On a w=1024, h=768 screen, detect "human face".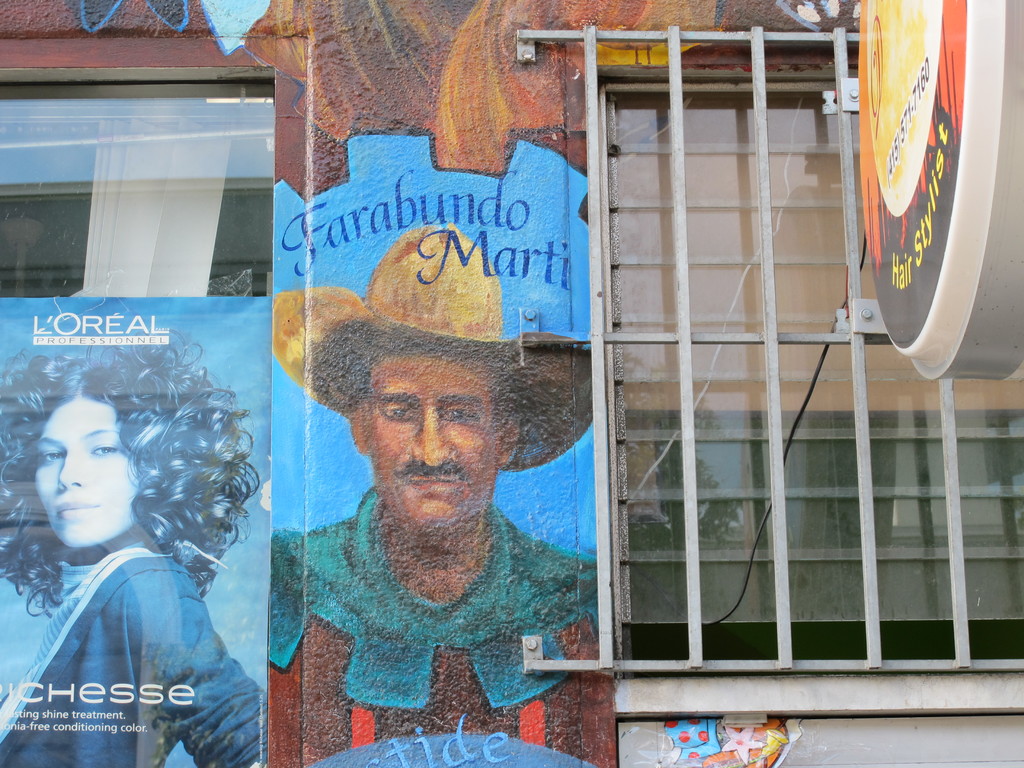
pyautogui.locateOnScreen(31, 397, 144, 550).
